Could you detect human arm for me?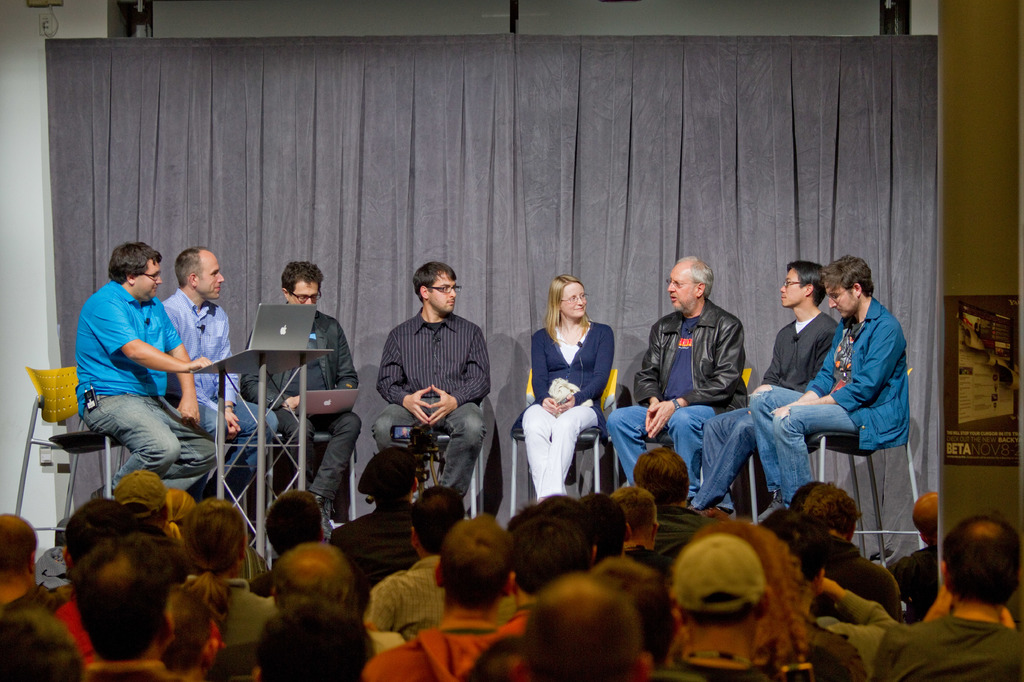
Detection result: 659, 309, 749, 424.
